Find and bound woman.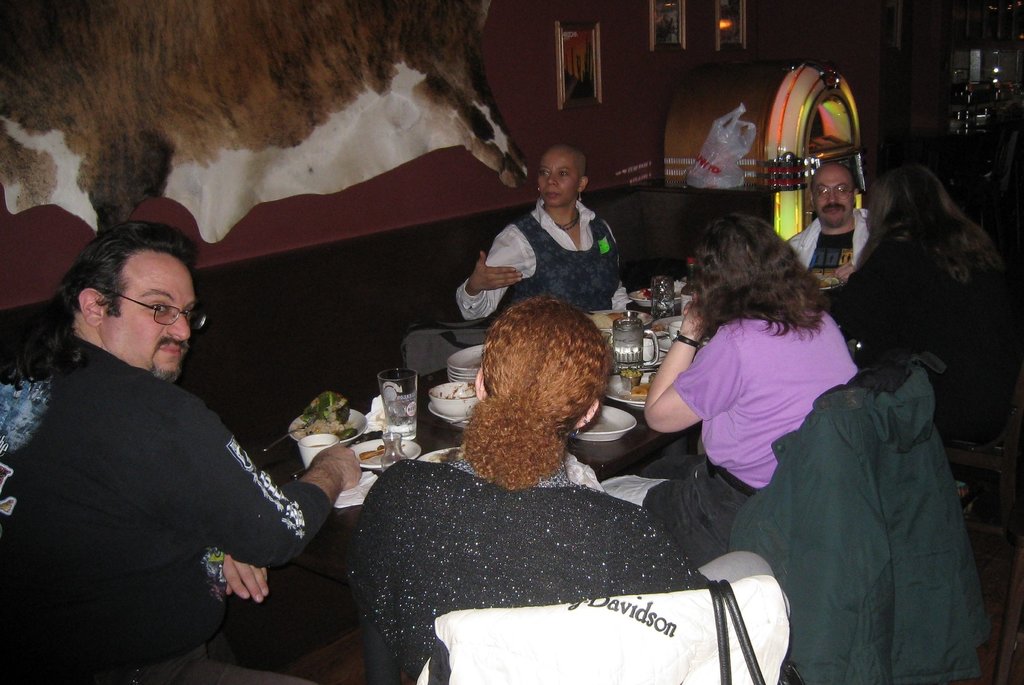
Bound: x1=454, y1=142, x2=630, y2=318.
